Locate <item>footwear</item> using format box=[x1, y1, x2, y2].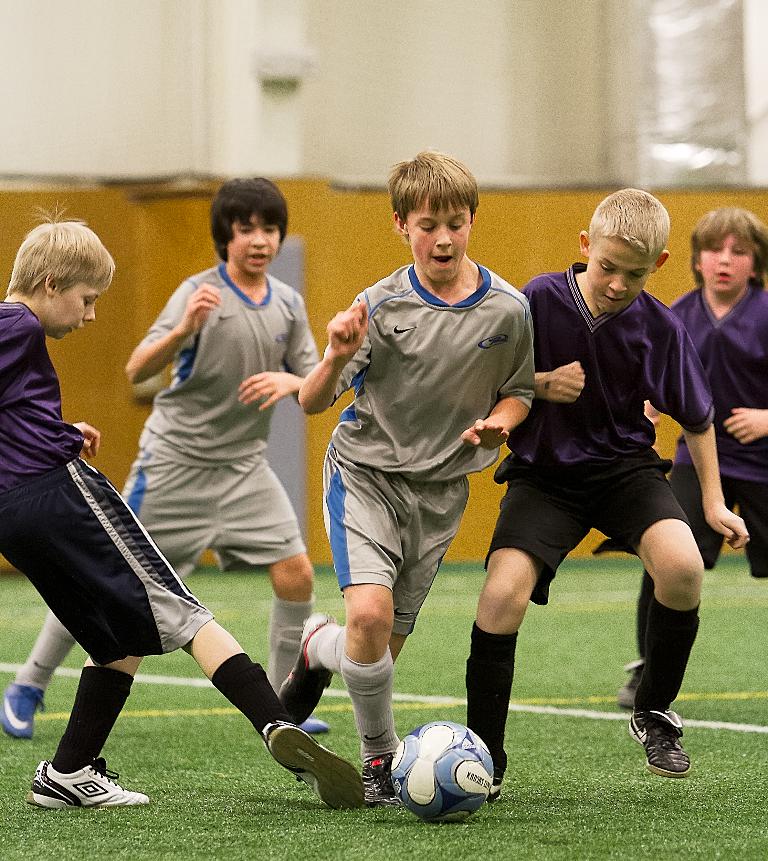
box=[247, 718, 371, 813].
